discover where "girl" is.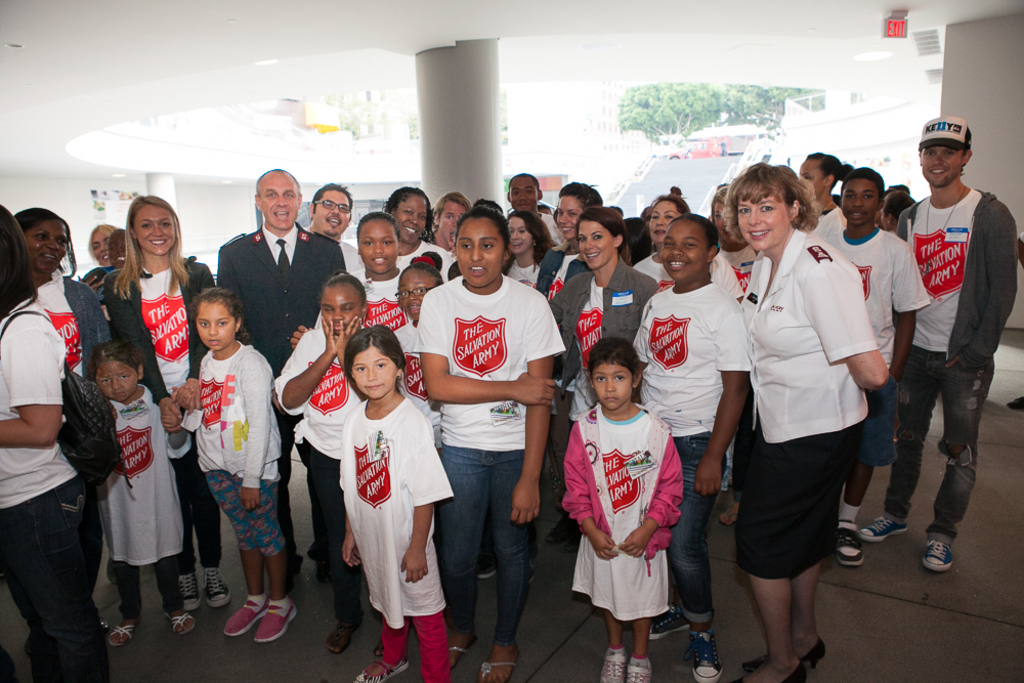
Discovered at region(741, 160, 887, 682).
